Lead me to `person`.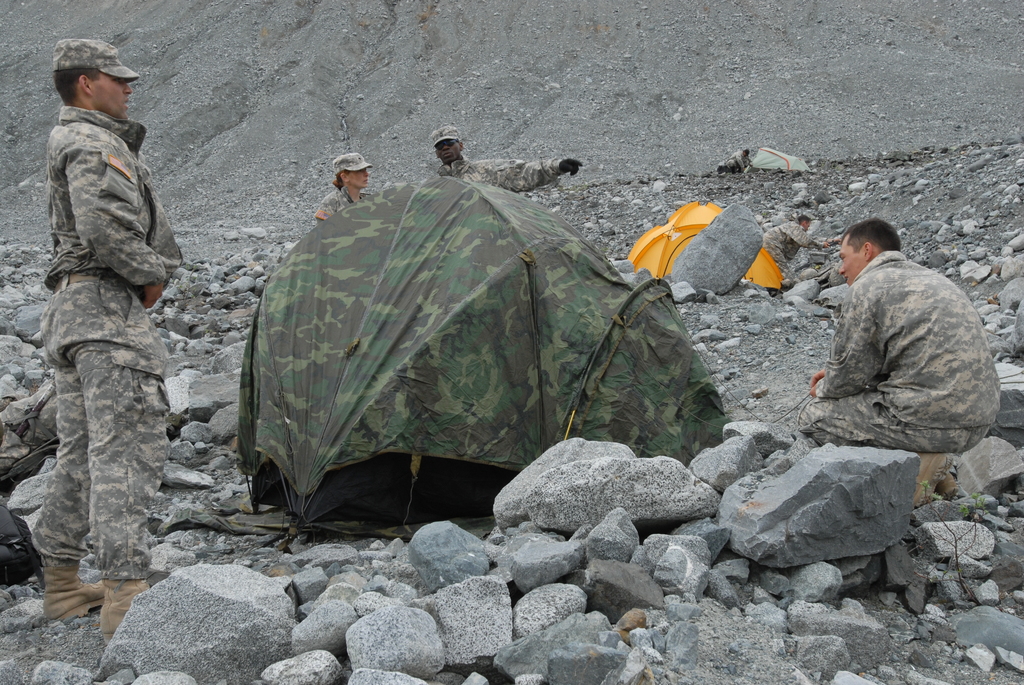
Lead to l=433, t=127, r=587, b=191.
